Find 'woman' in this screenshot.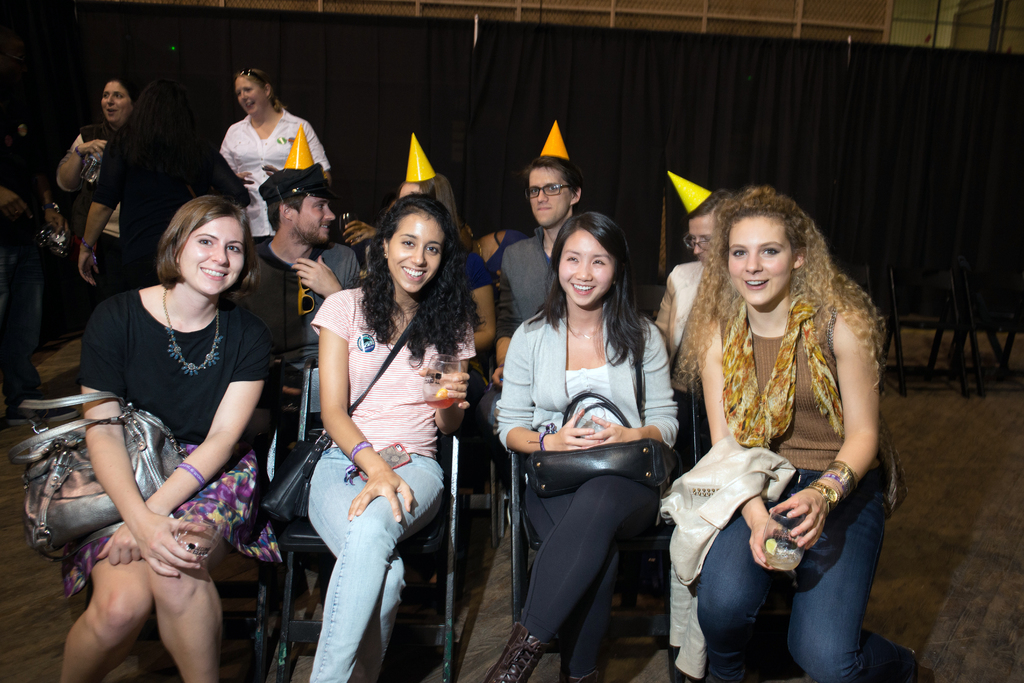
The bounding box for 'woman' is bbox=(57, 196, 269, 682).
